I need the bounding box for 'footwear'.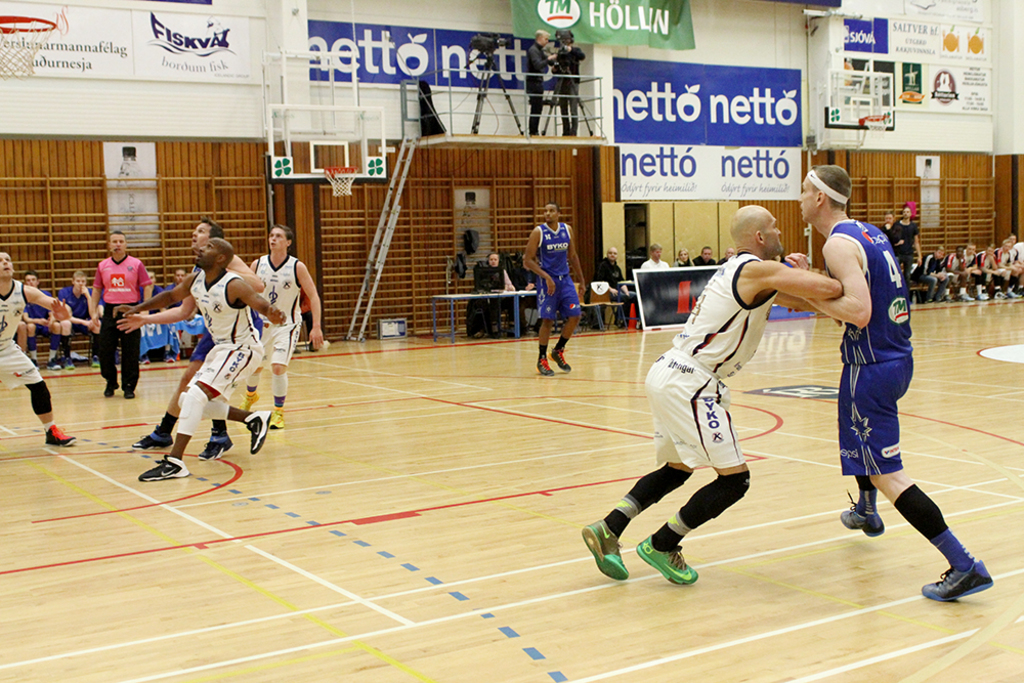
Here it is: [x1=133, y1=452, x2=184, y2=479].
